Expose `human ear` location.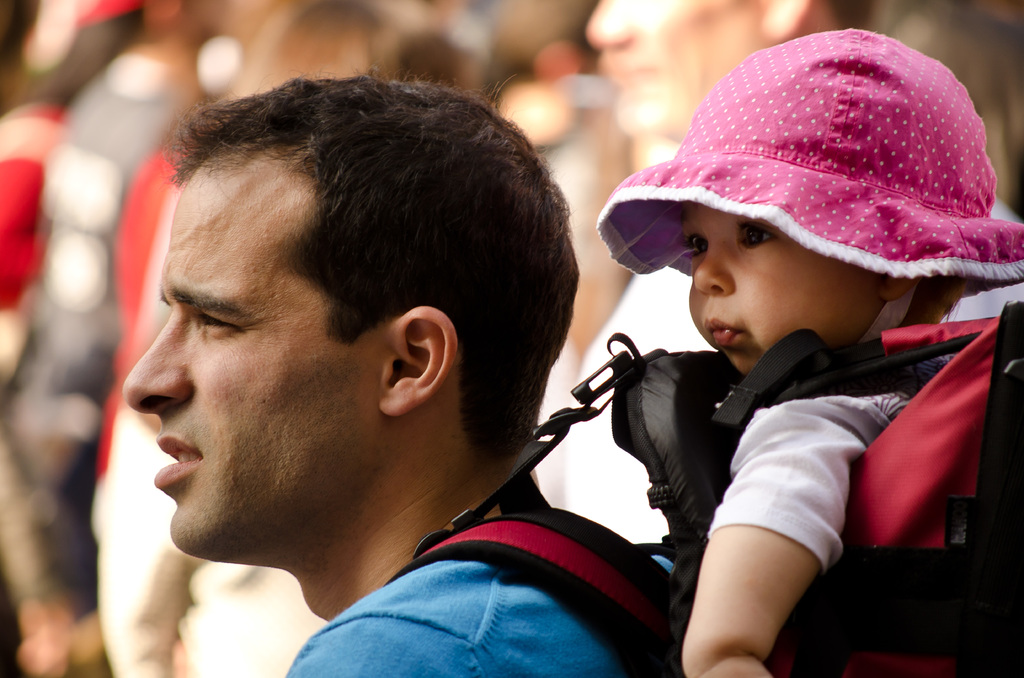
Exposed at box(378, 306, 457, 414).
